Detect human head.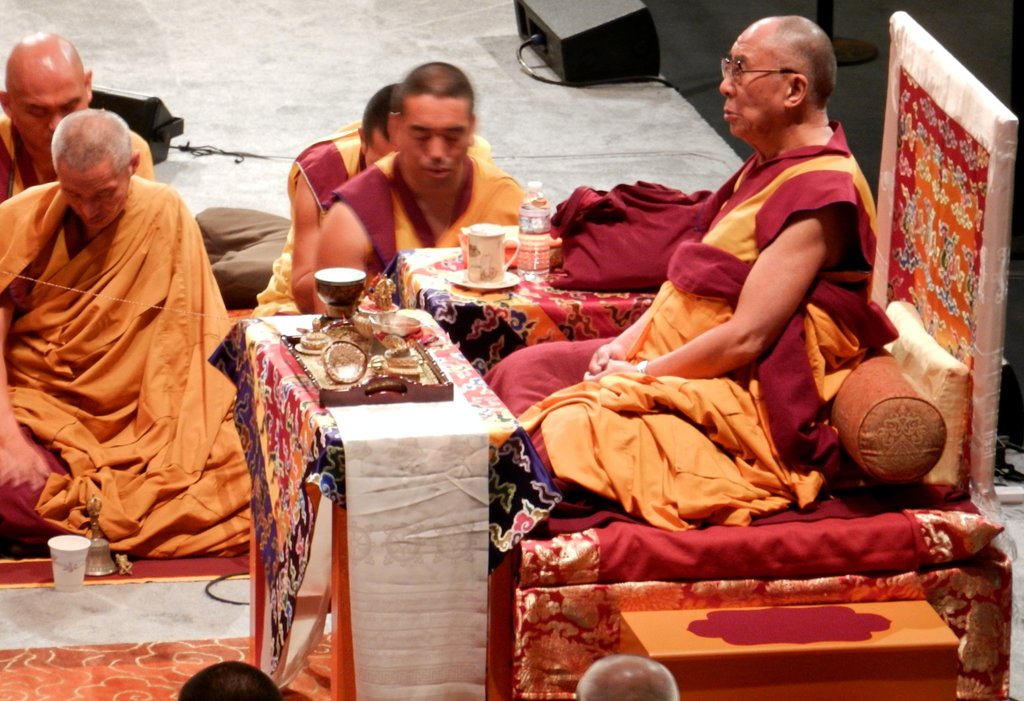
Detected at x1=356, y1=81, x2=405, y2=161.
